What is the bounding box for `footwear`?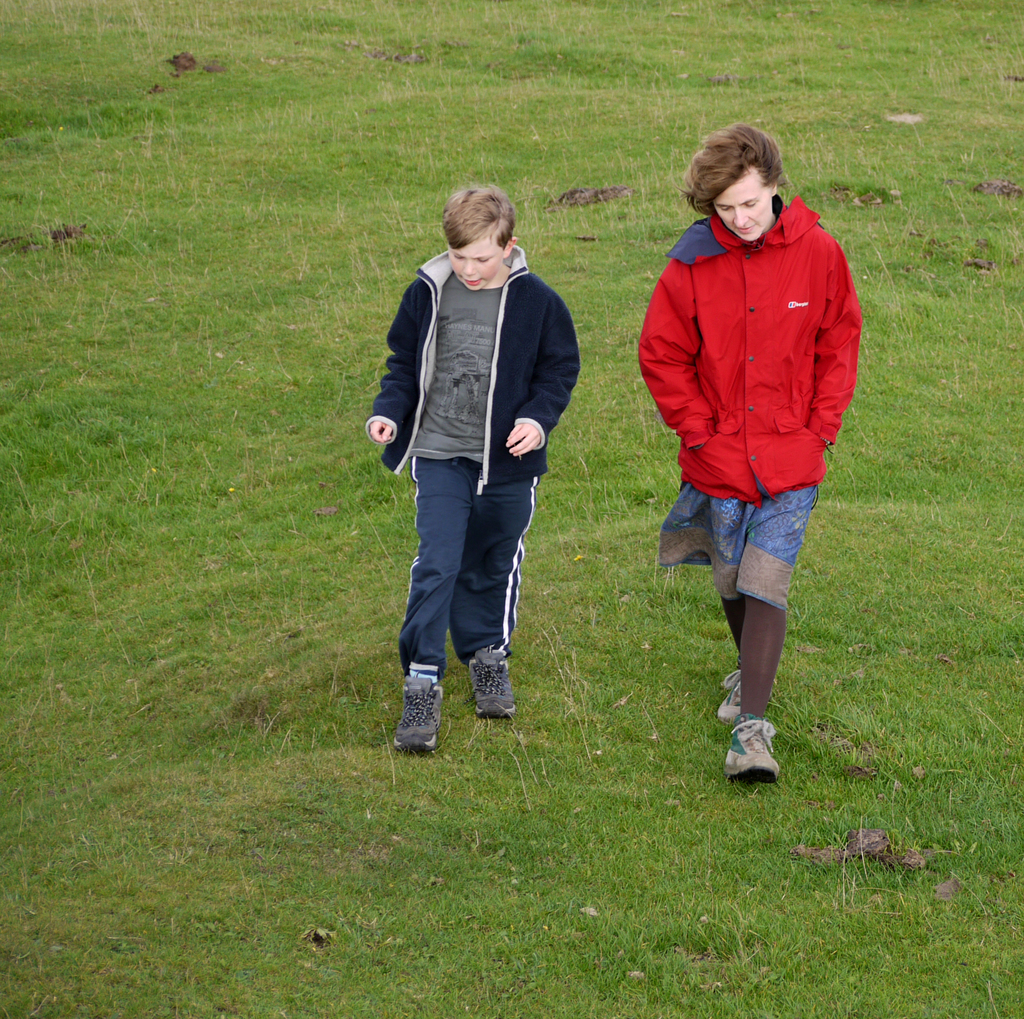
x1=721 y1=712 x2=783 y2=783.
